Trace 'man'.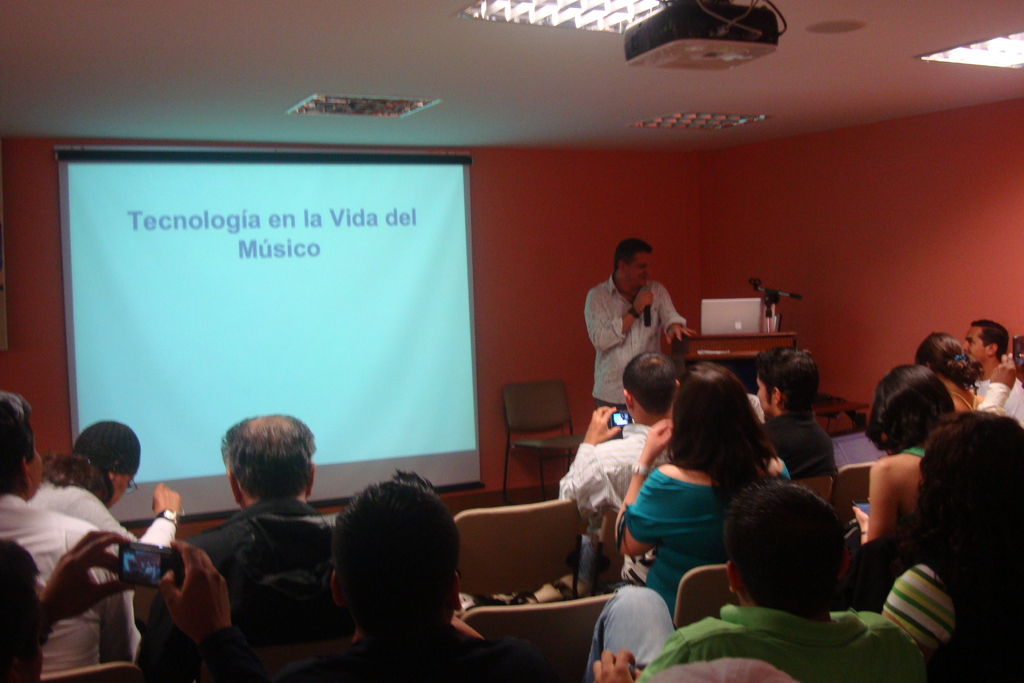
Traced to region(581, 245, 700, 419).
